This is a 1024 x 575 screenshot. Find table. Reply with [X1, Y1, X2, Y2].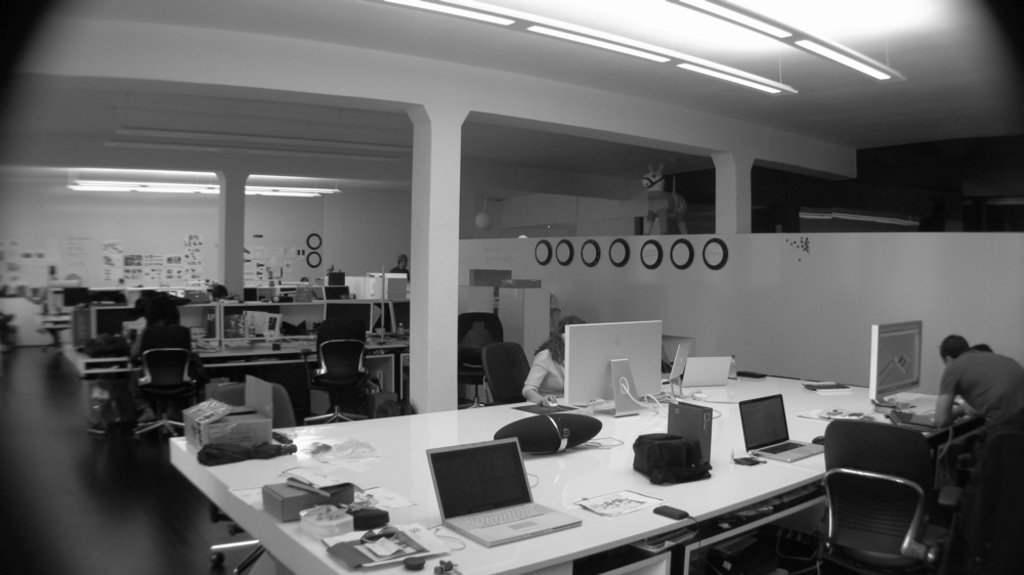
[58, 321, 463, 433].
